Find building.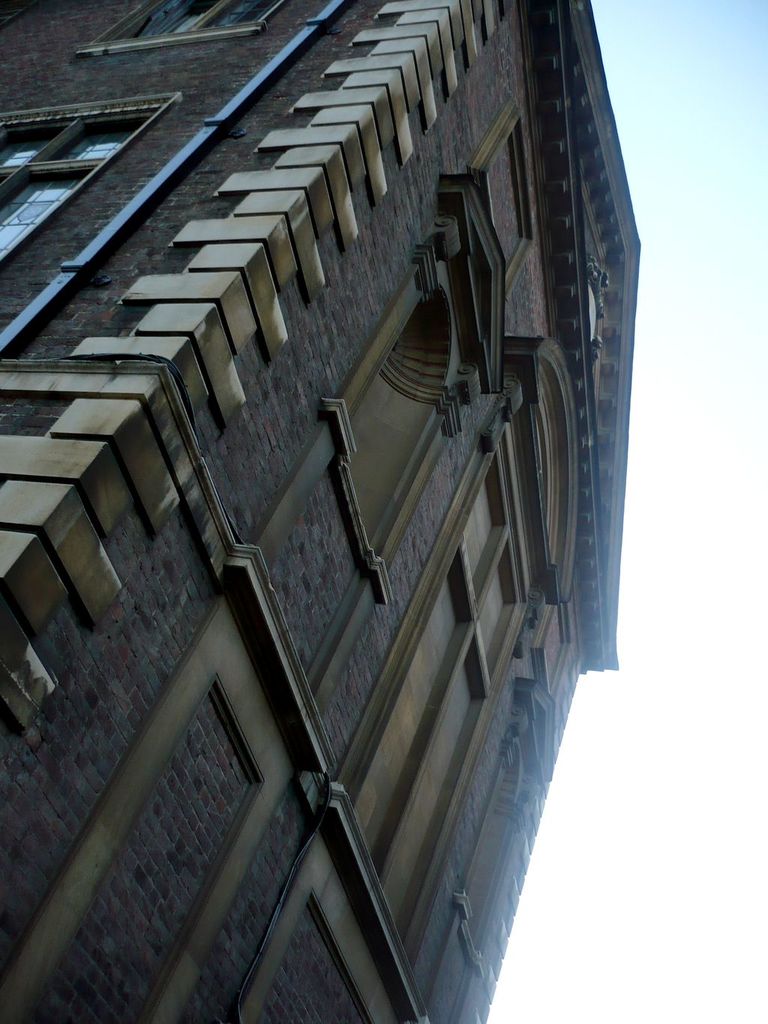
pyautogui.locateOnScreen(0, 0, 644, 1023).
